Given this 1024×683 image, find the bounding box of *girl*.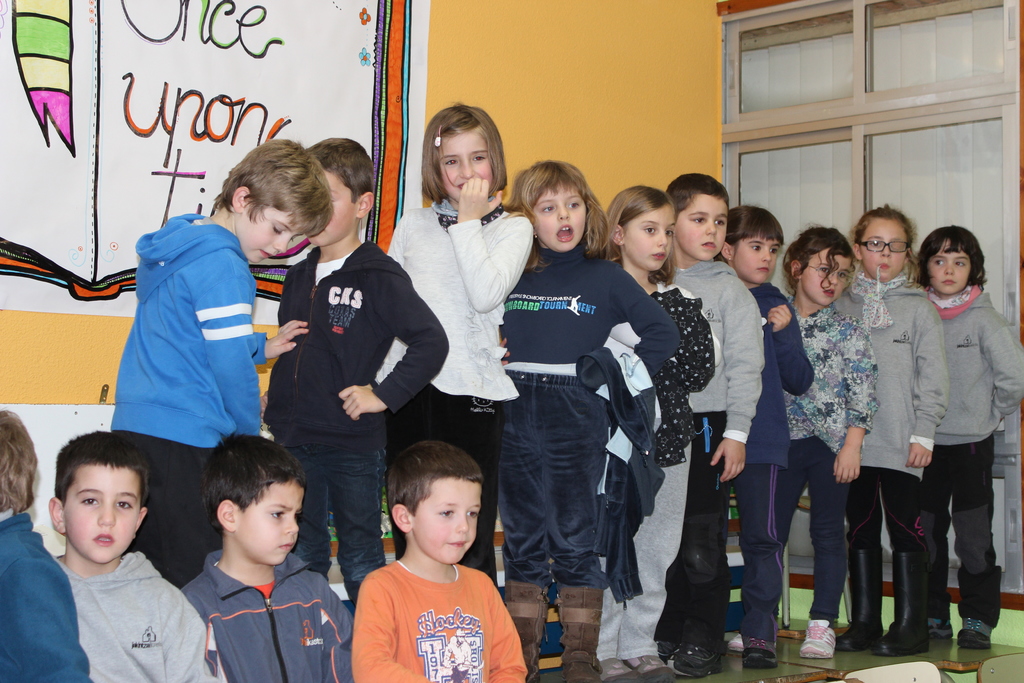
{"x1": 716, "y1": 202, "x2": 815, "y2": 667}.
